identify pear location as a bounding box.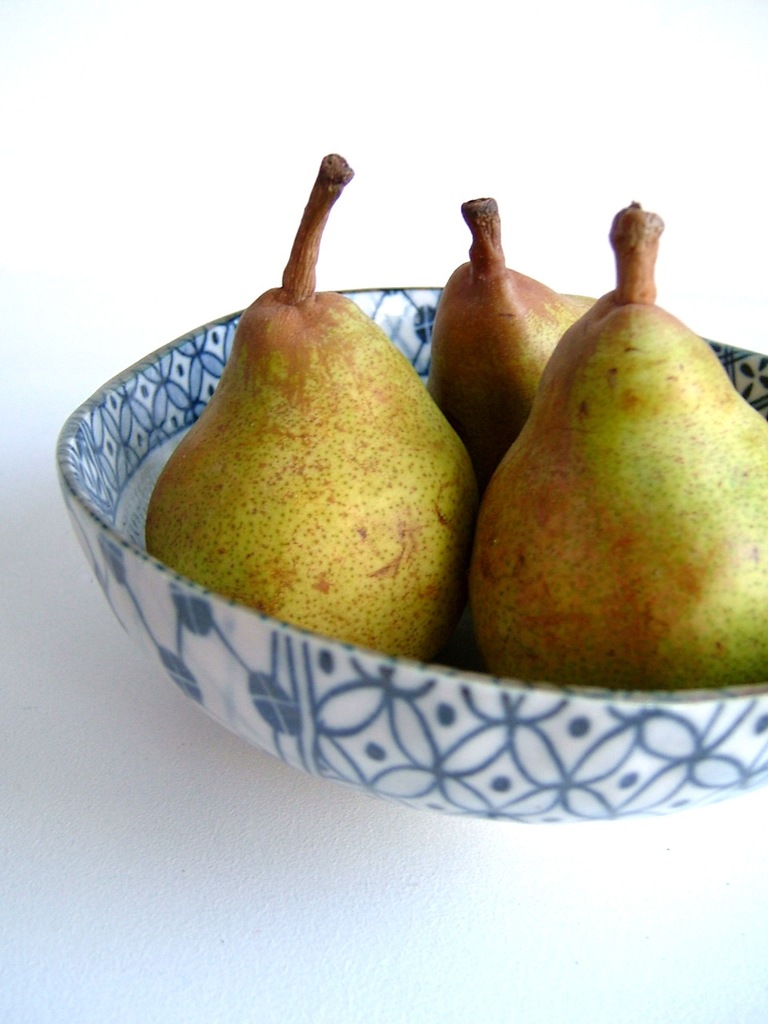
{"x1": 144, "y1": 285, "x2": 483, "y2": 658}.
